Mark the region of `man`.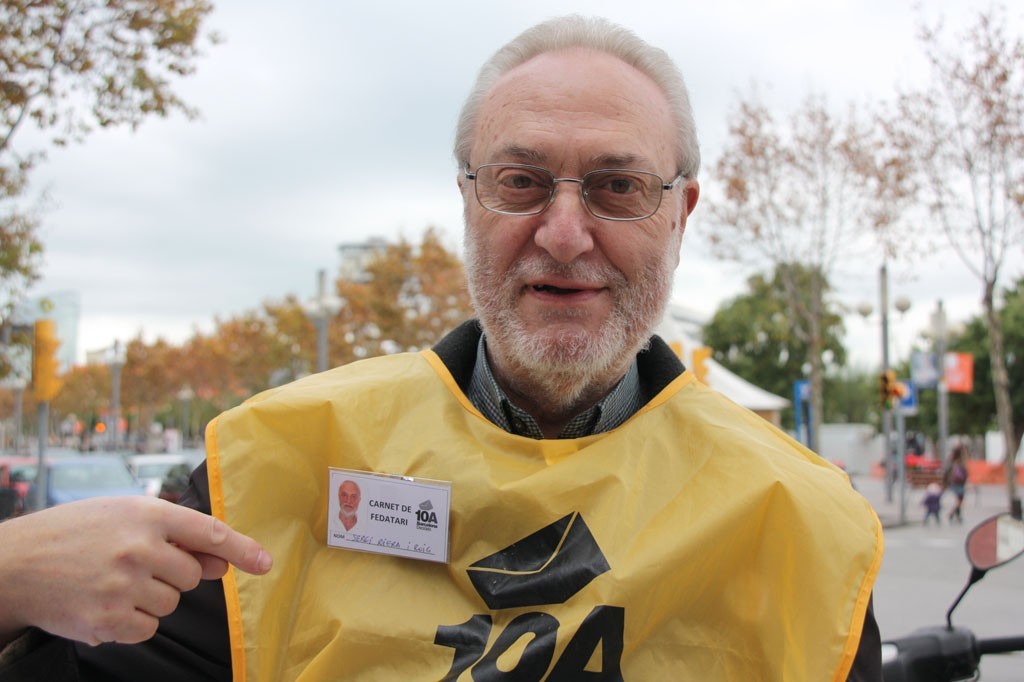
Region: (x1=333, y1=480, x2=363, y2=537).
